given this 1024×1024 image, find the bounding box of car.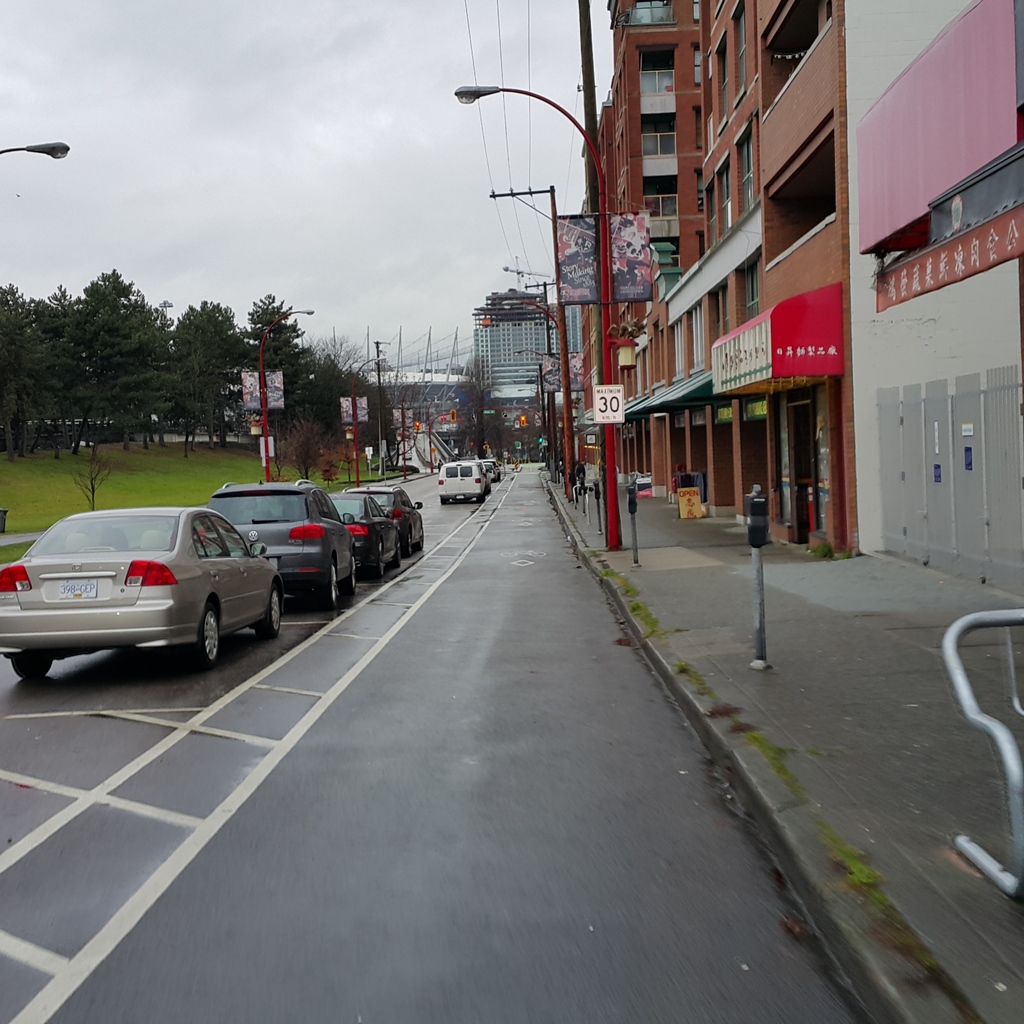
[436,455,492,502].
